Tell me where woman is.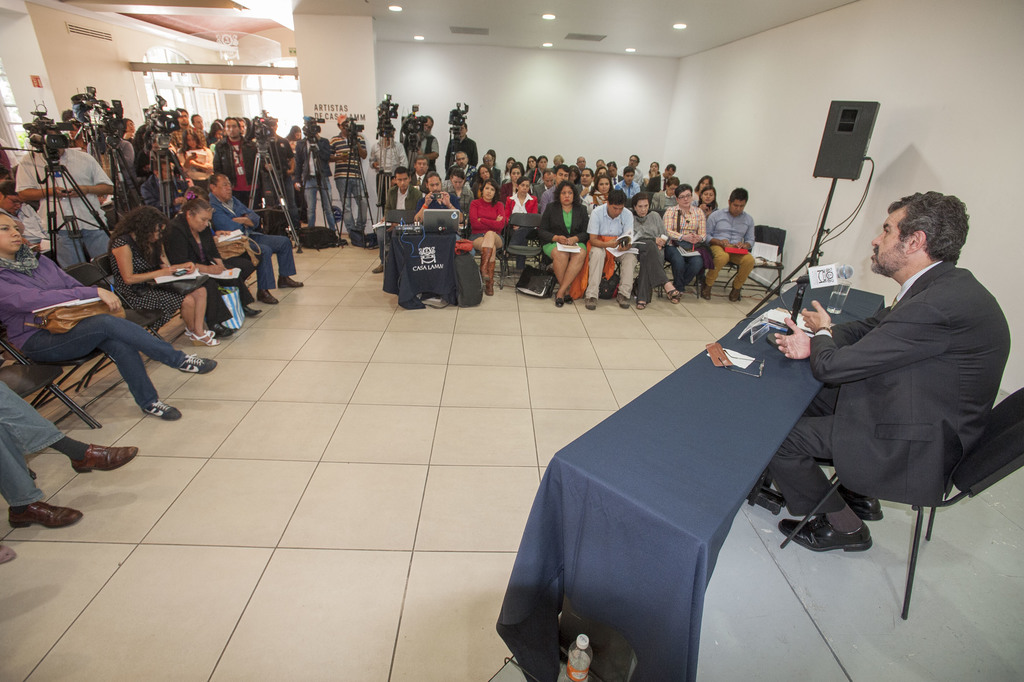
woman is at region(522, 153, 540, 171).
